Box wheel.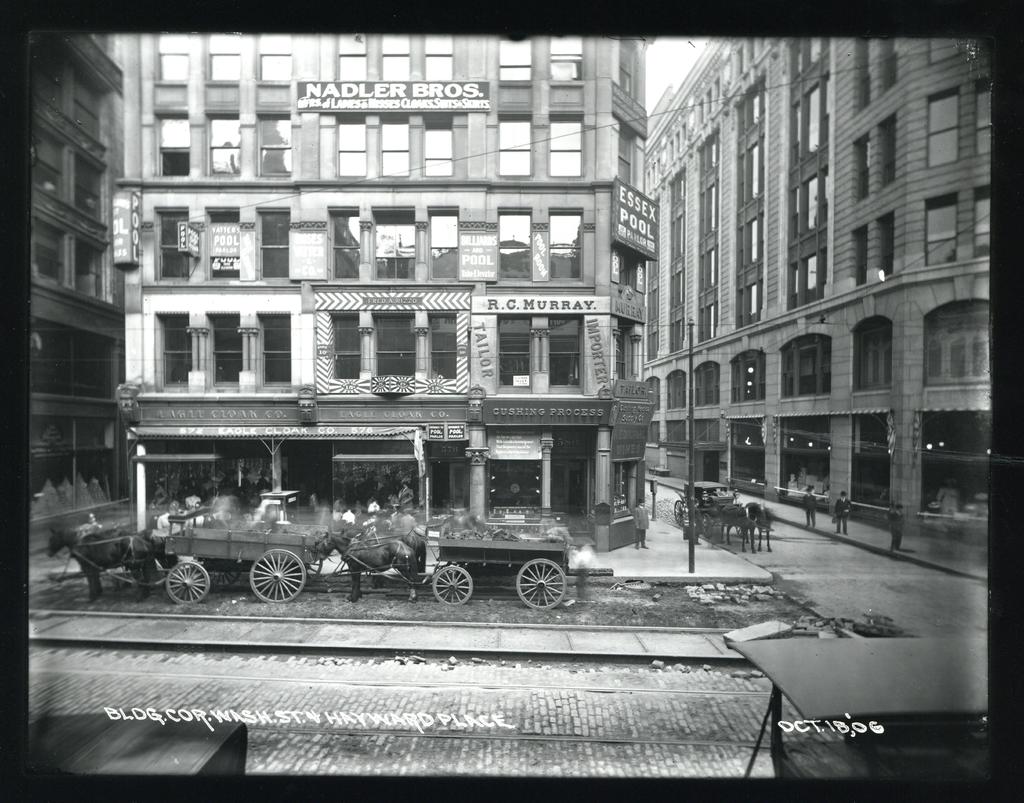
x1=250 y1=546 x2=308 y2=604.
